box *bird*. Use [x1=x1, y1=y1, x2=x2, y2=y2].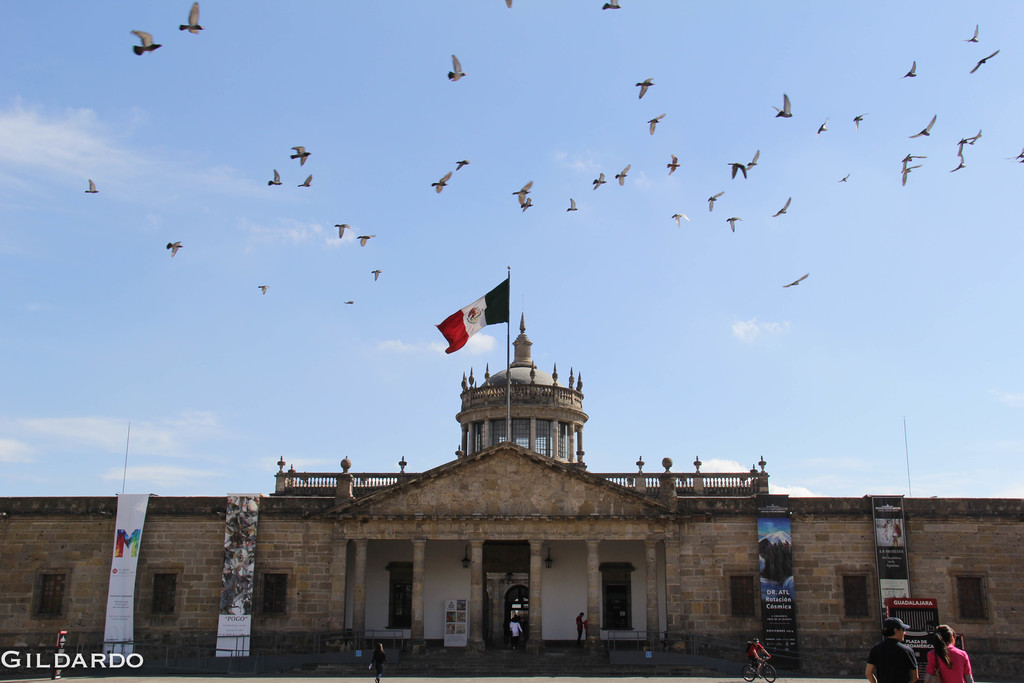
[x1=967, y1=21, x2=979, y2=45].
